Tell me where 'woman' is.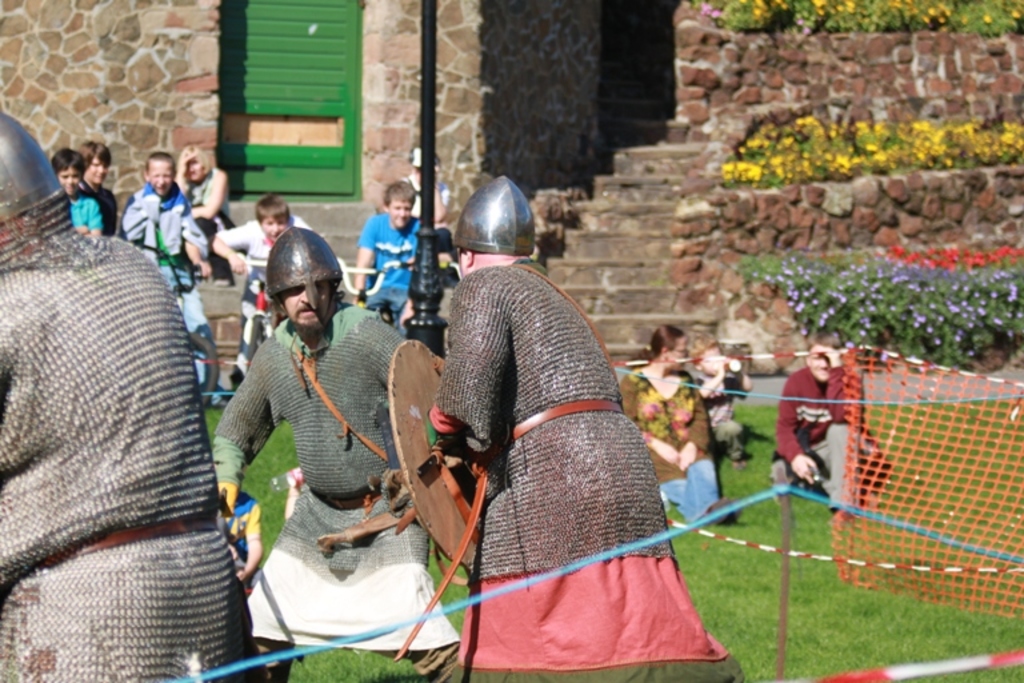
'woman' is at pyautogui.locateOnScreen(623, 320, 756, 532).
